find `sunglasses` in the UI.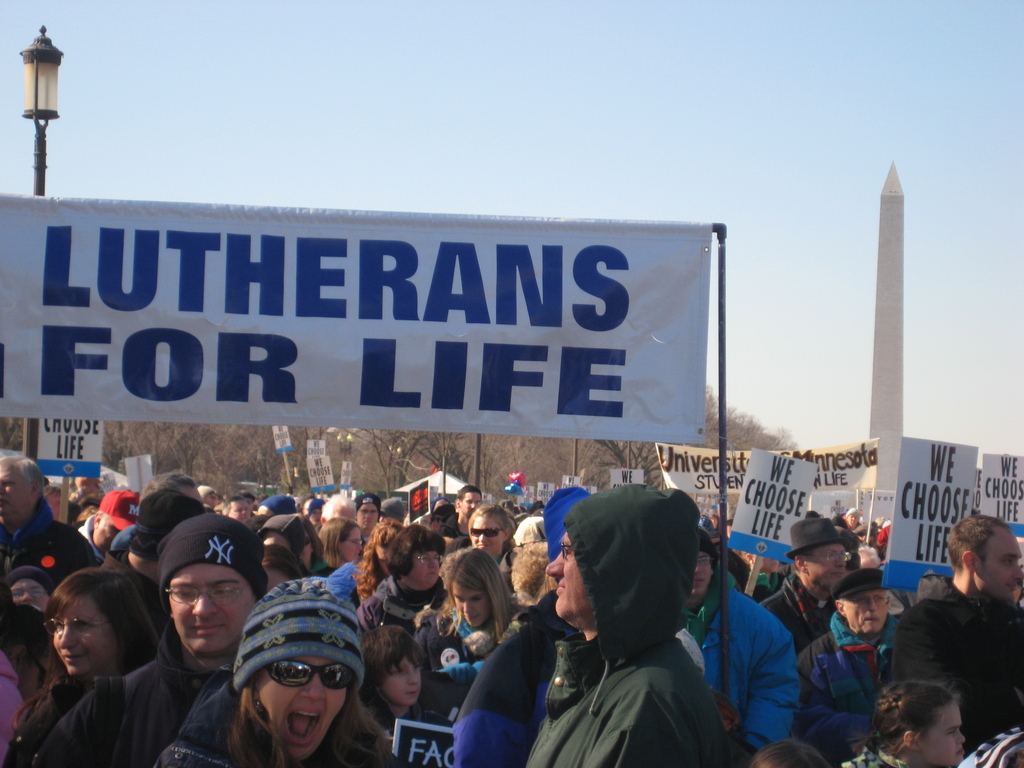
UI element at detection(469, 531, 505, 538).
